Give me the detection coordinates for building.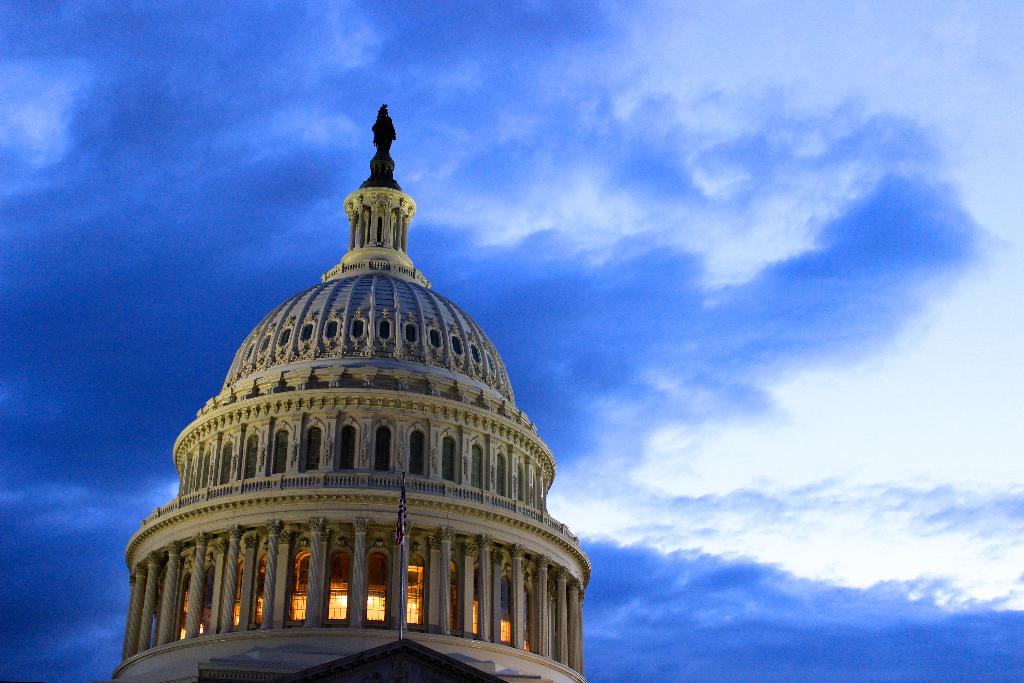
detection(113, 102, 591, 682).
